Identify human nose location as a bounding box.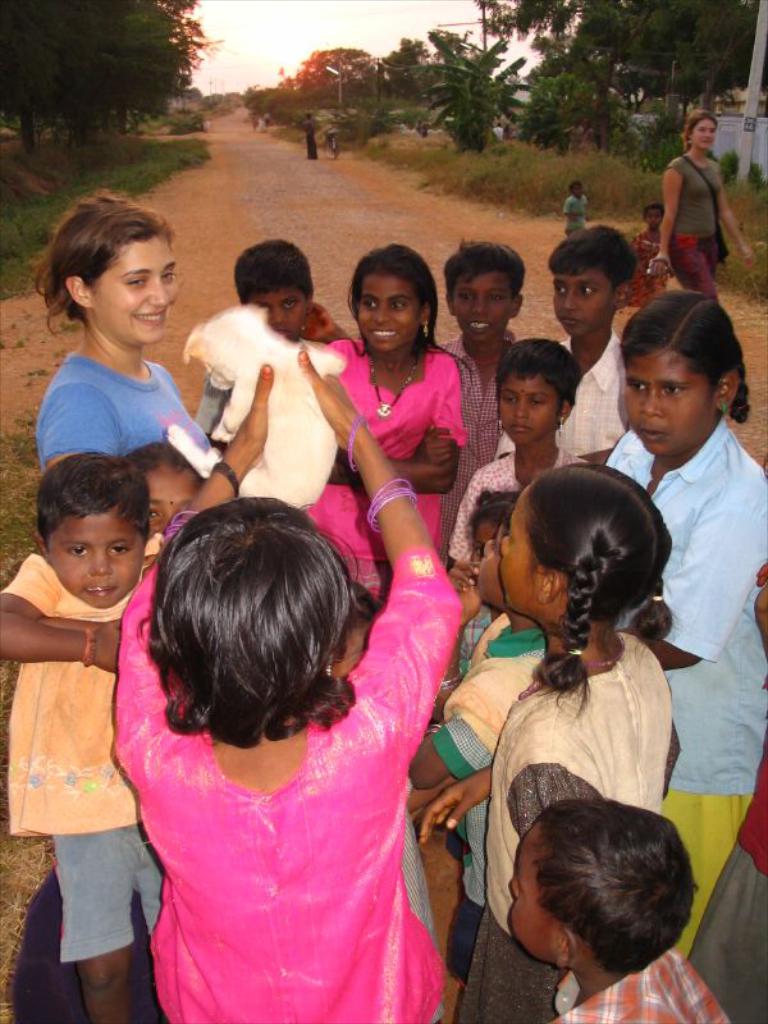
470,301,486,315.
